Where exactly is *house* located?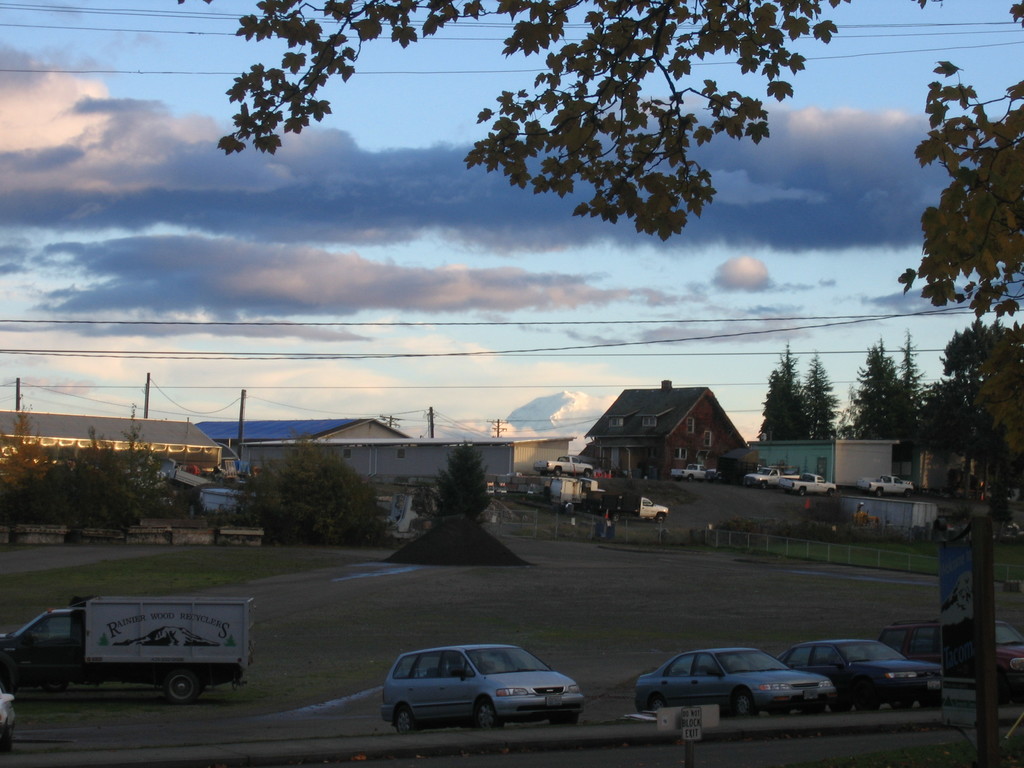
Its bounding box is (x1=577, y1=371, x2=744, y2=474).
